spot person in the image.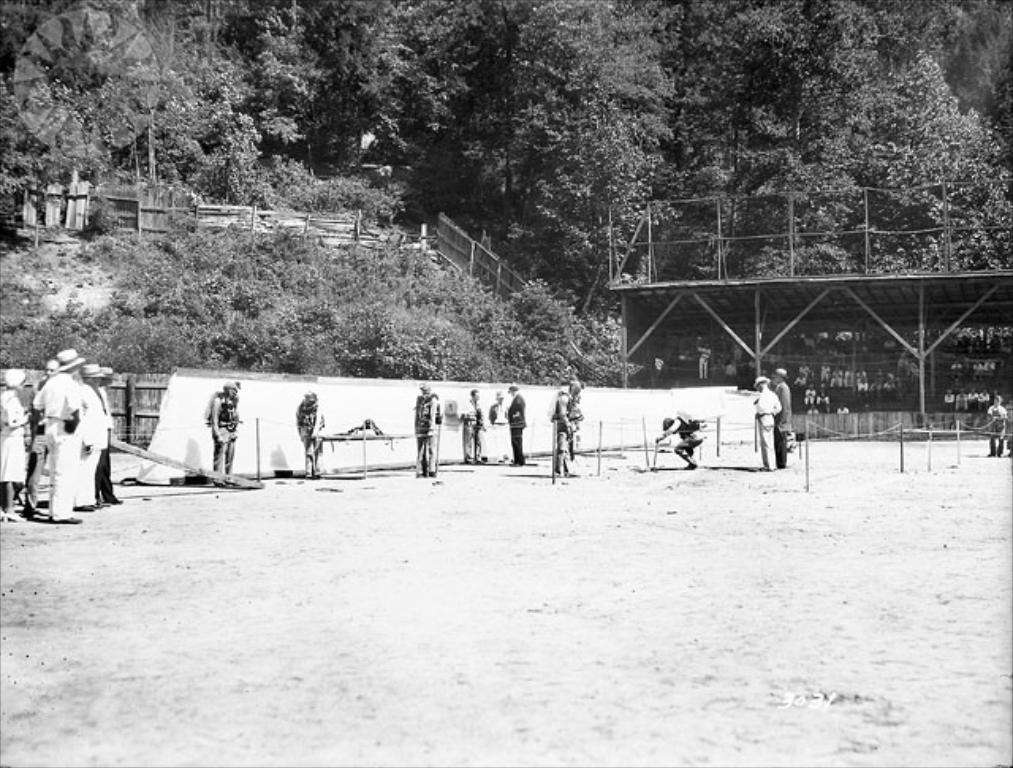
person found at (549, 367, 581, 477).
